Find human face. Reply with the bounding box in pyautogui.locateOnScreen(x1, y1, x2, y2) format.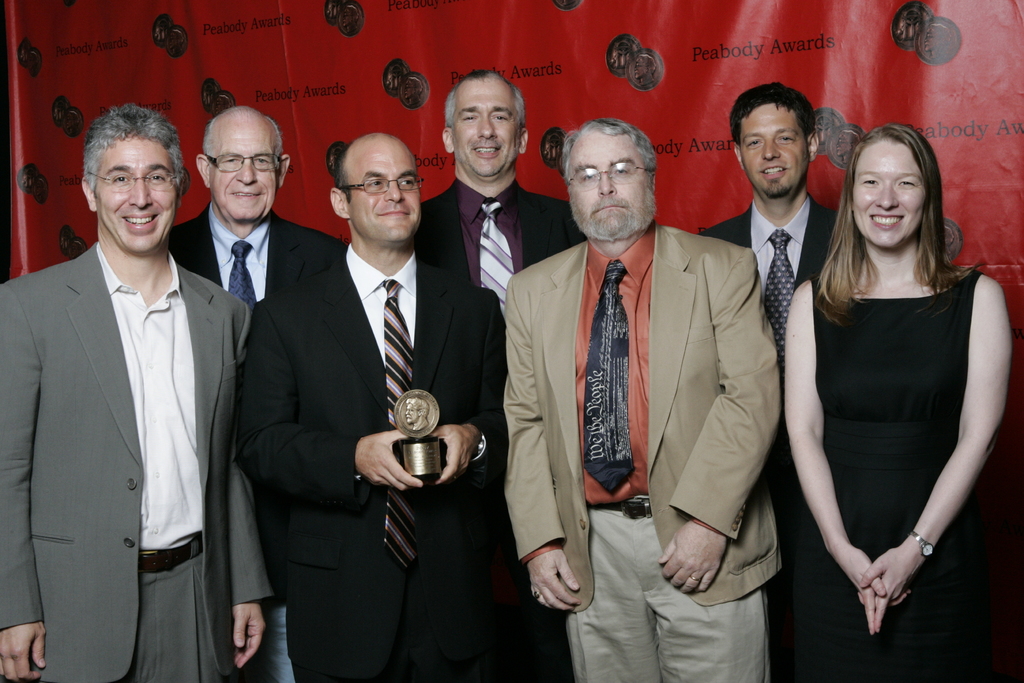
pyautogui.locateOnScreen(94, 133, 181, 253).
